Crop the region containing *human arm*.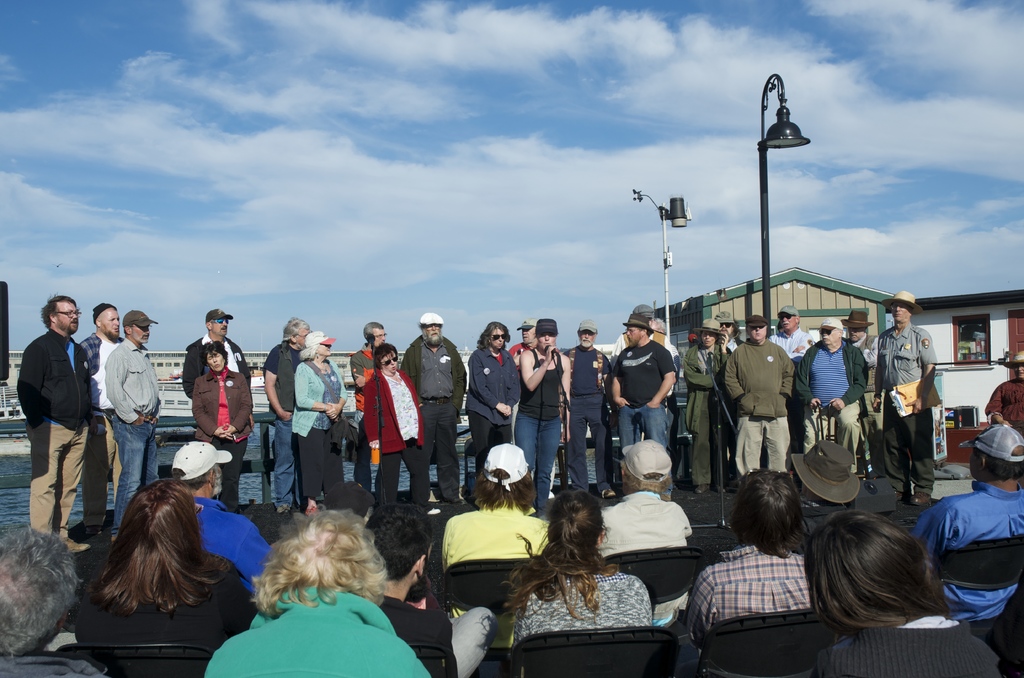
Crop region: [721, 346, 746, 407].
